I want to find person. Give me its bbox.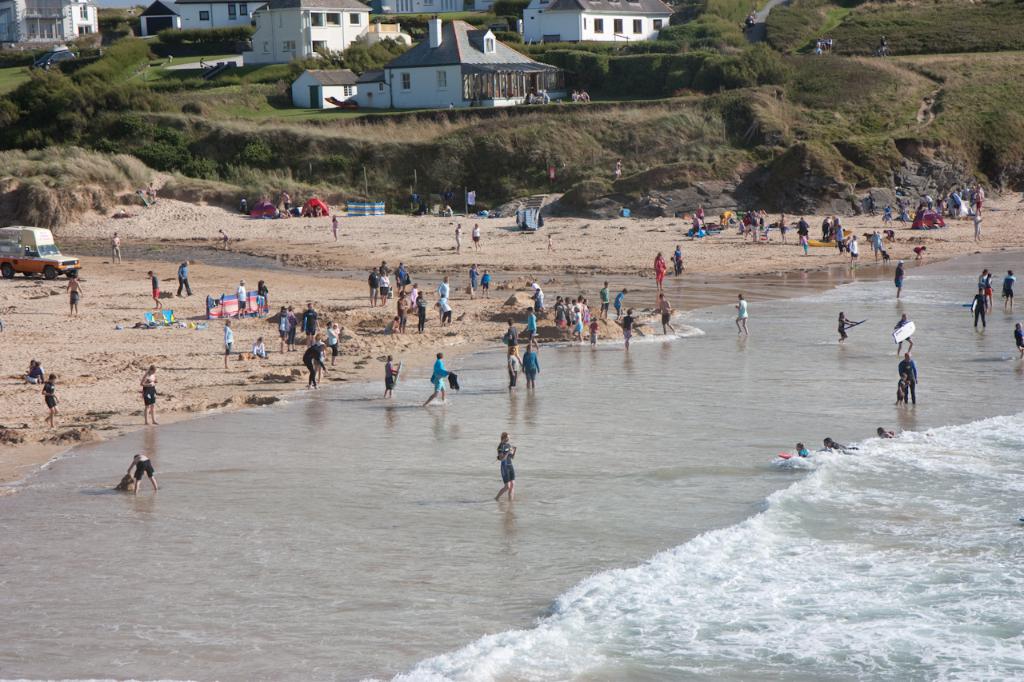
589 317 599 345.
